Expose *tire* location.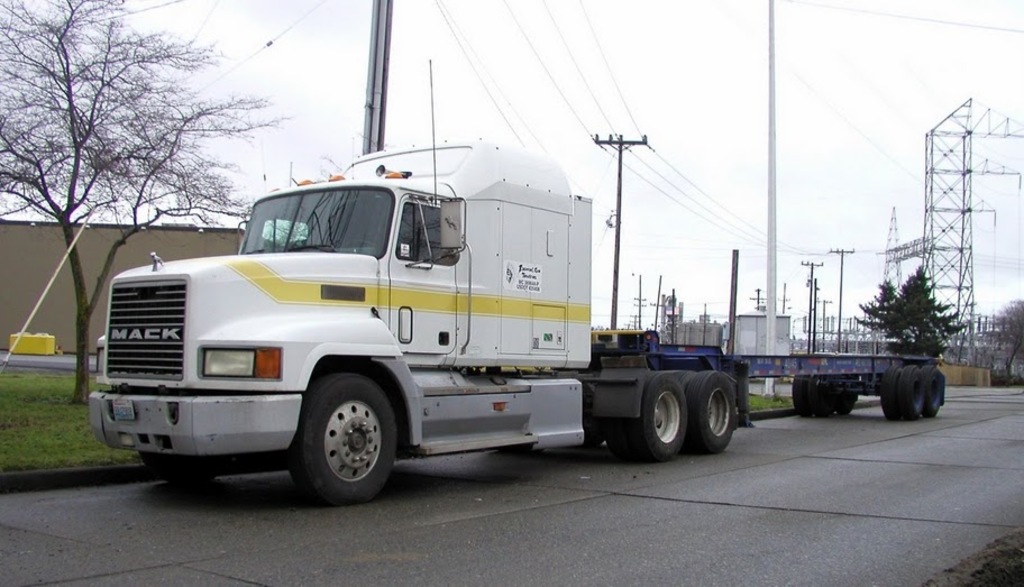
Exposed at 634,374,686,461.
